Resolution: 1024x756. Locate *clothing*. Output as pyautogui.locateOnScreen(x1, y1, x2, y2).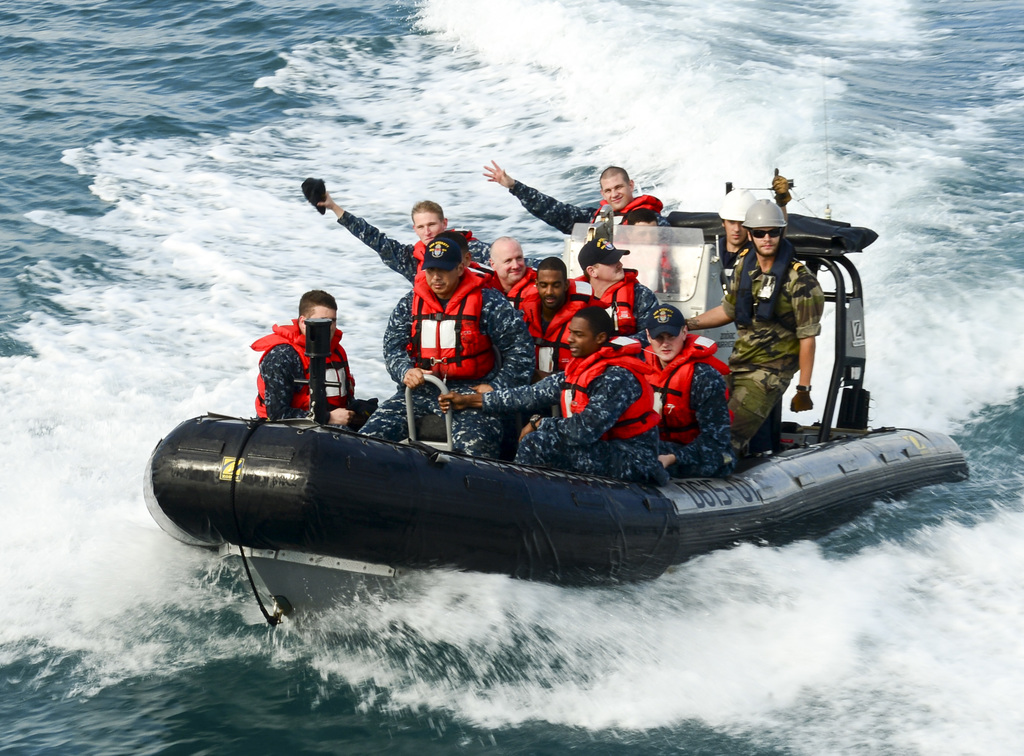
pyautogui.locateOnScreen(248, 323, 382, 432).
